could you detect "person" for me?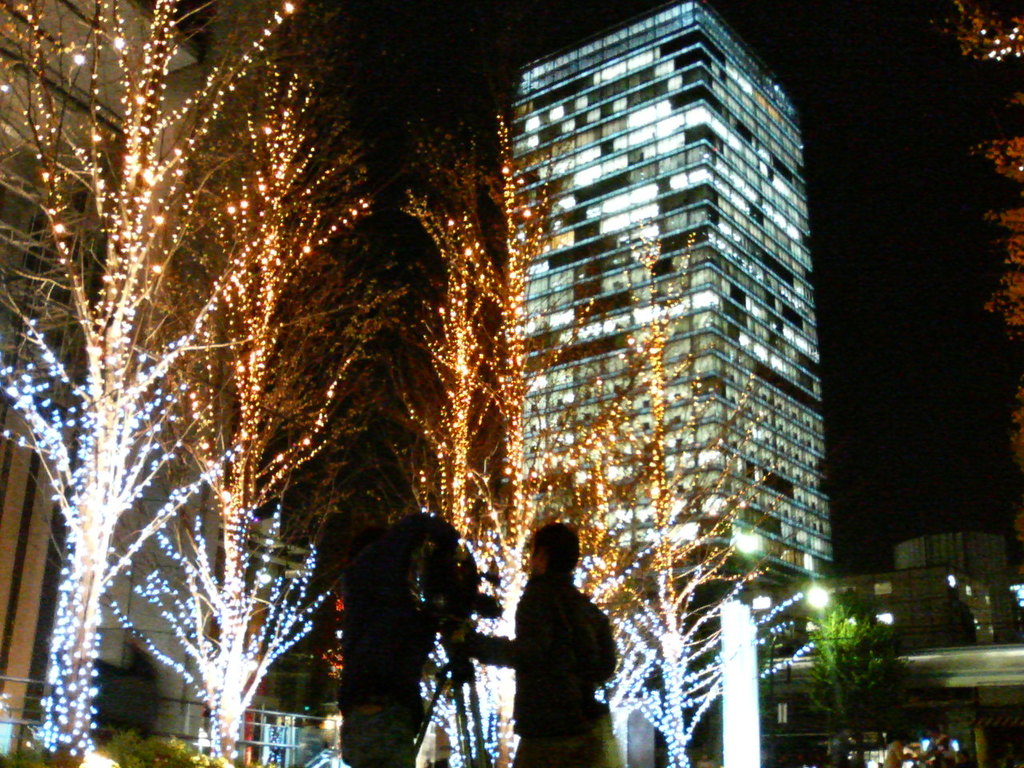
Detection result: l=882, t=737, r=909, b=767.
